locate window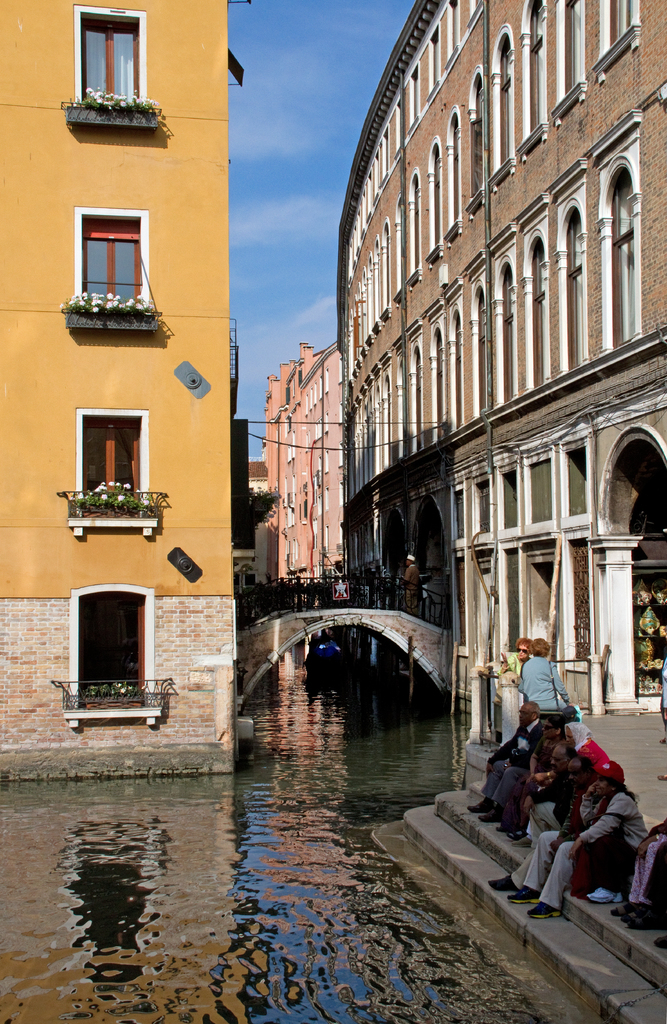
rect(69, 8, 152, 108)
